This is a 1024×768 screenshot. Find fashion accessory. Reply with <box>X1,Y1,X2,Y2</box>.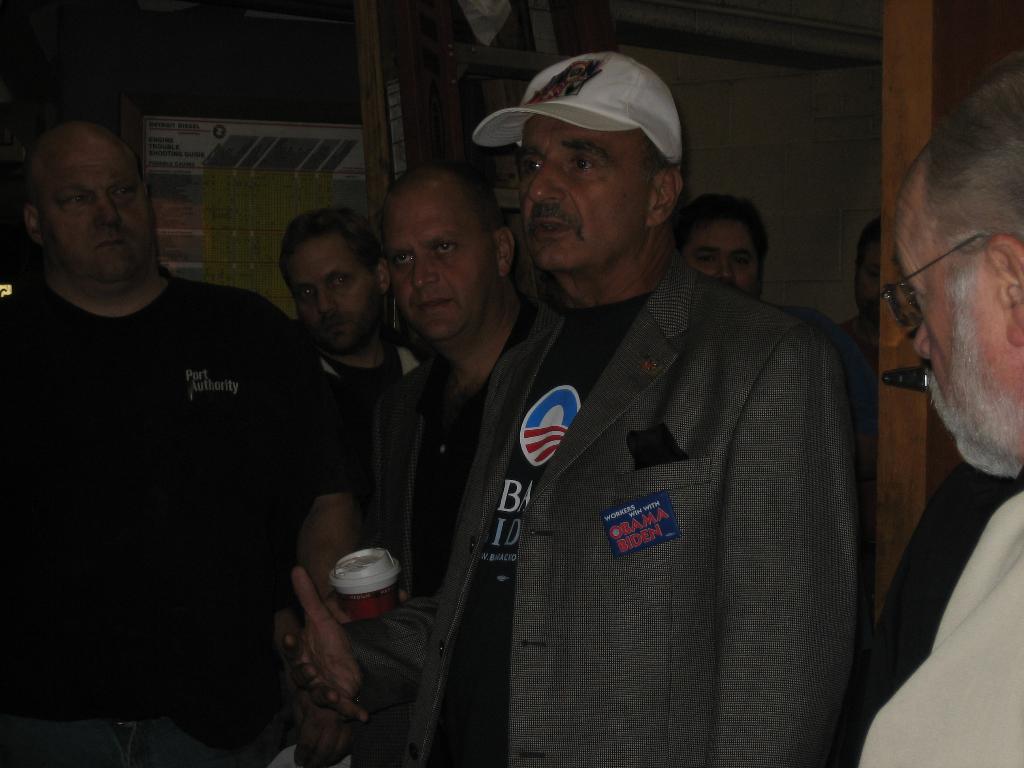
<box>471,48,684,172</box>.
